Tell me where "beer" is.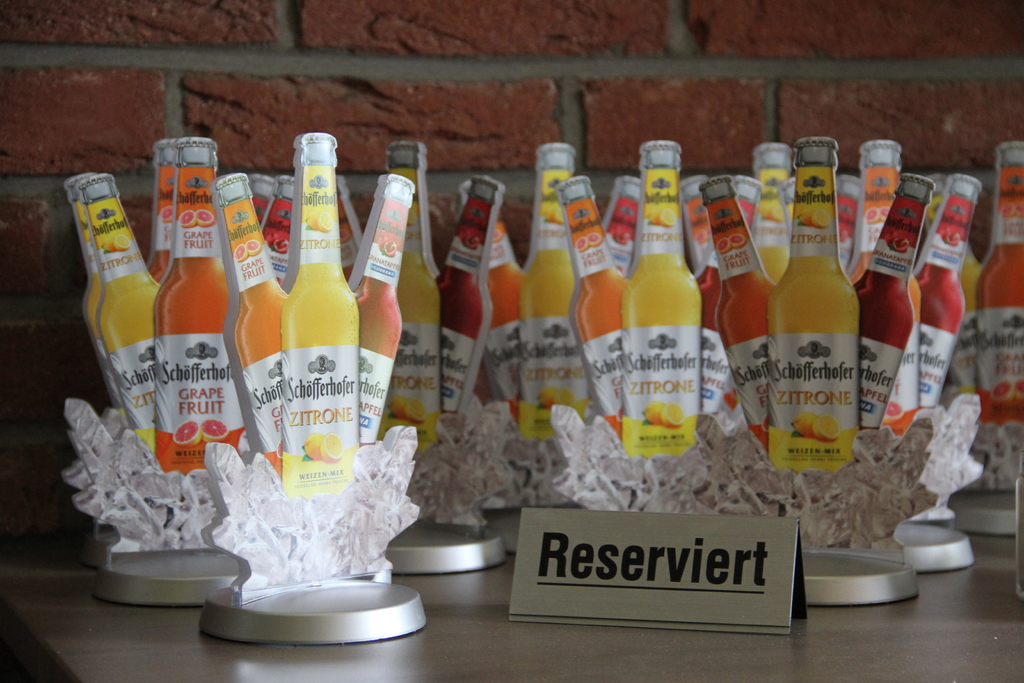
"beer" is at select_region(444, 173, 510, 436).
